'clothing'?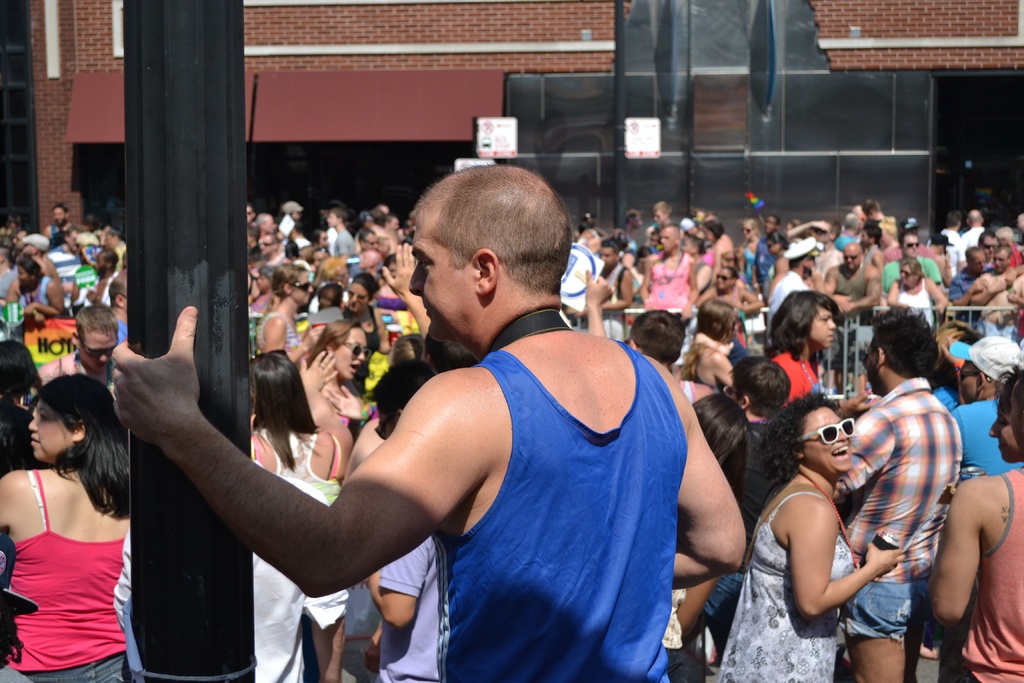
bbox(893, 280, 935, 336)
